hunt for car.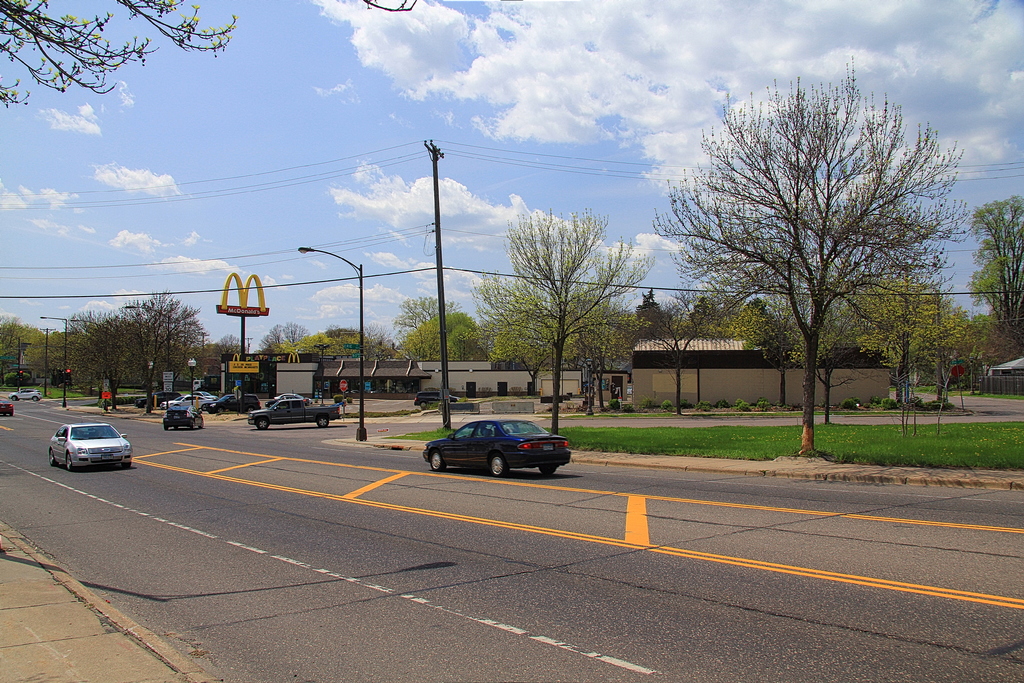
Hunted down at left=134, top=391, right=173, bottom=406.
